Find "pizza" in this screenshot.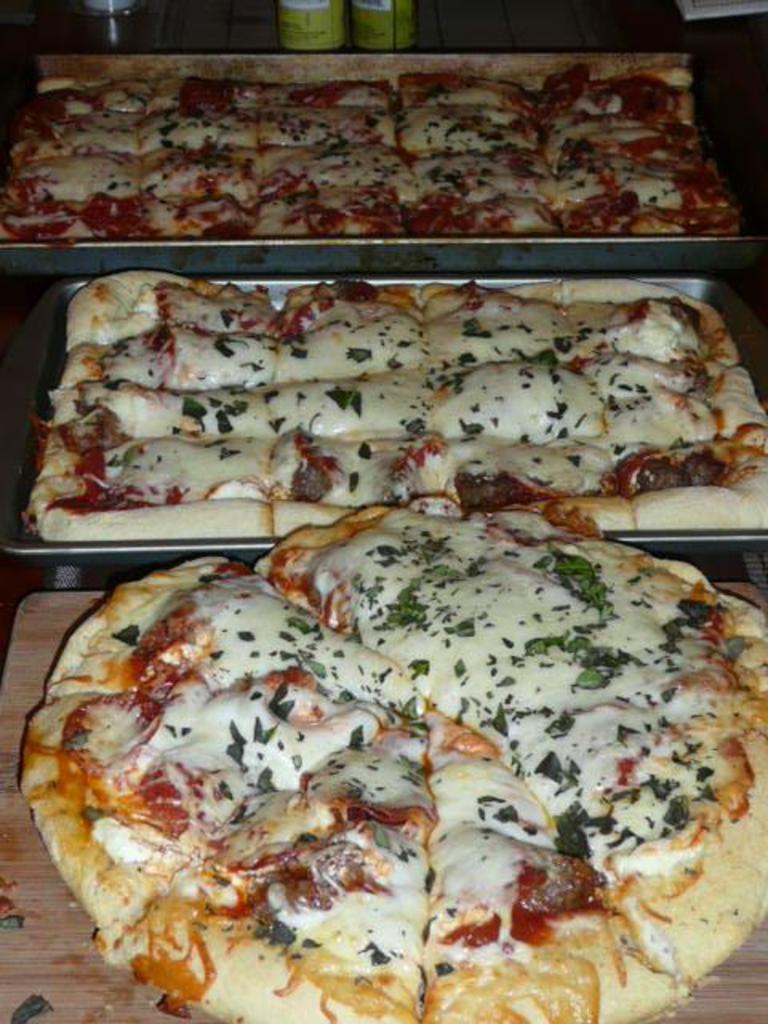
The bounding box for "pizza" is Rect(18, 506, 766, 1022).
